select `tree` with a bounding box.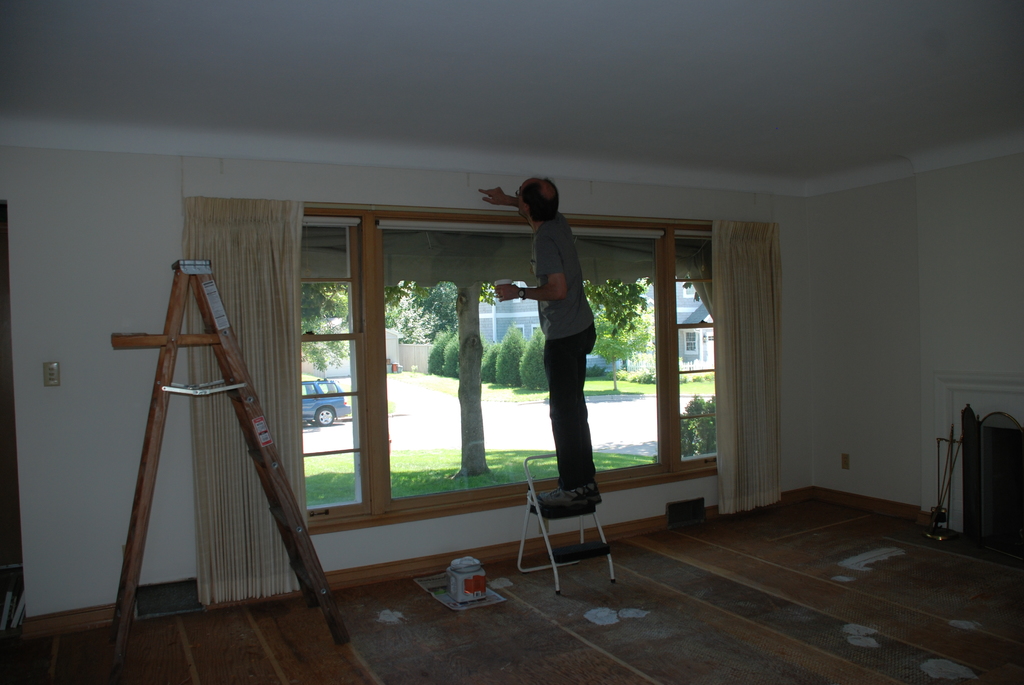
304/277/406/377.
